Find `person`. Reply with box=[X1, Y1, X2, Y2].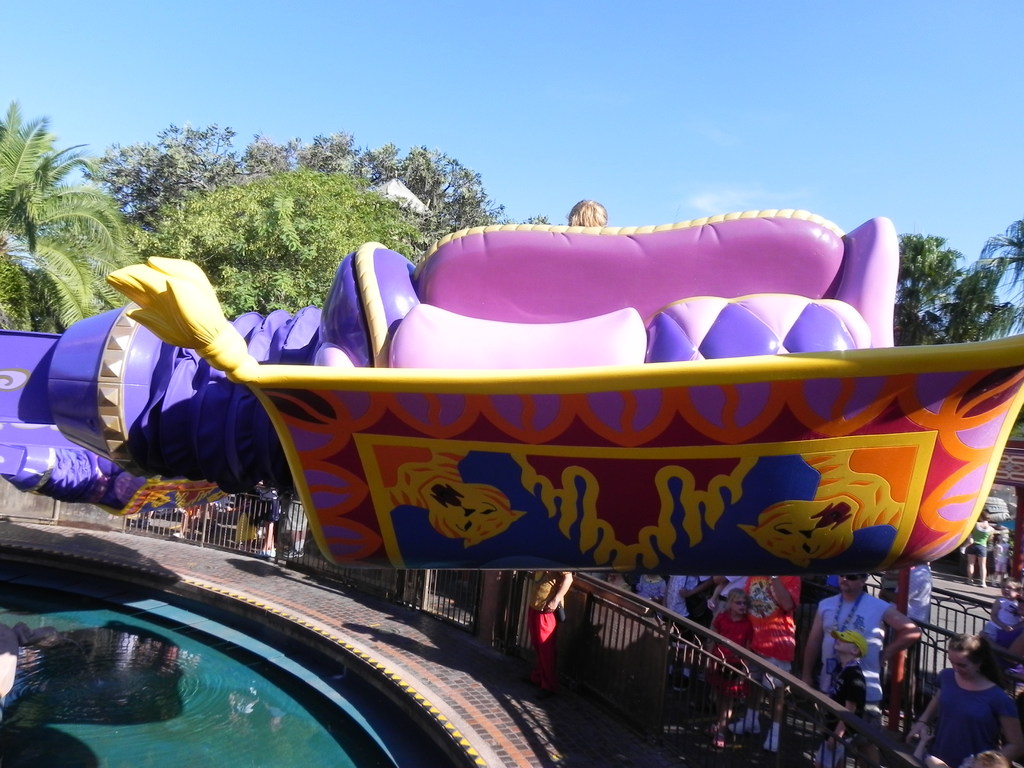
box=[250, 491, 301, 561].
